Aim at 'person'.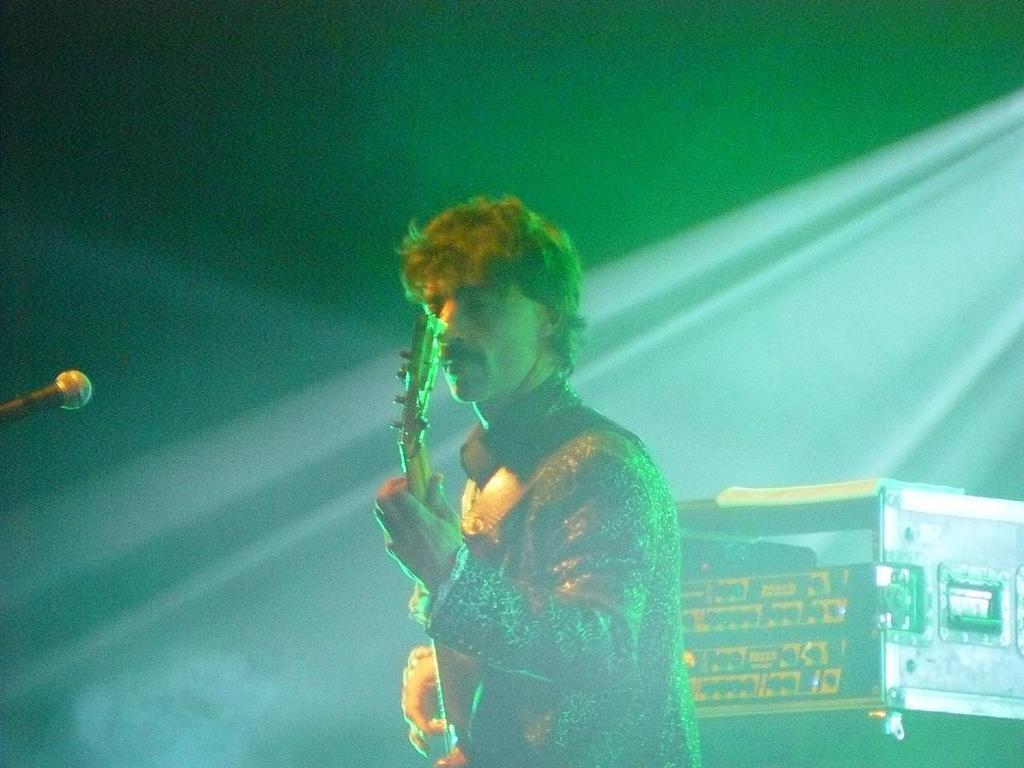
Aimed at <bbox>366, 192, 709, 767</bbox>.
